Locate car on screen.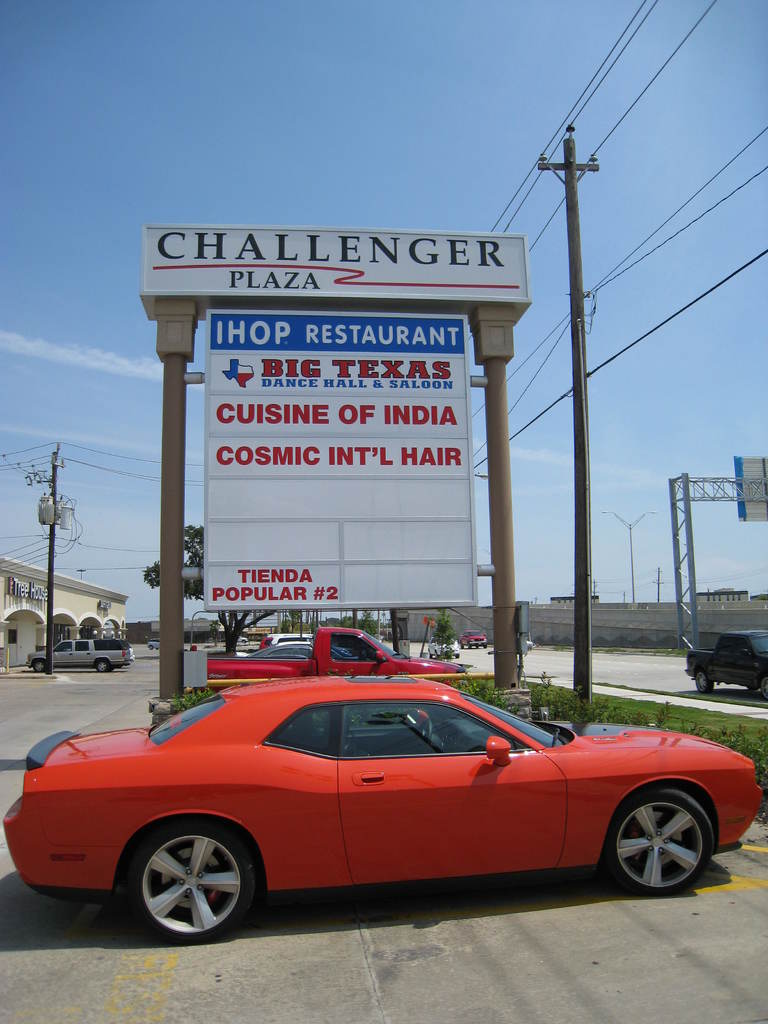
On screen at (245, 644, 312, 659).
